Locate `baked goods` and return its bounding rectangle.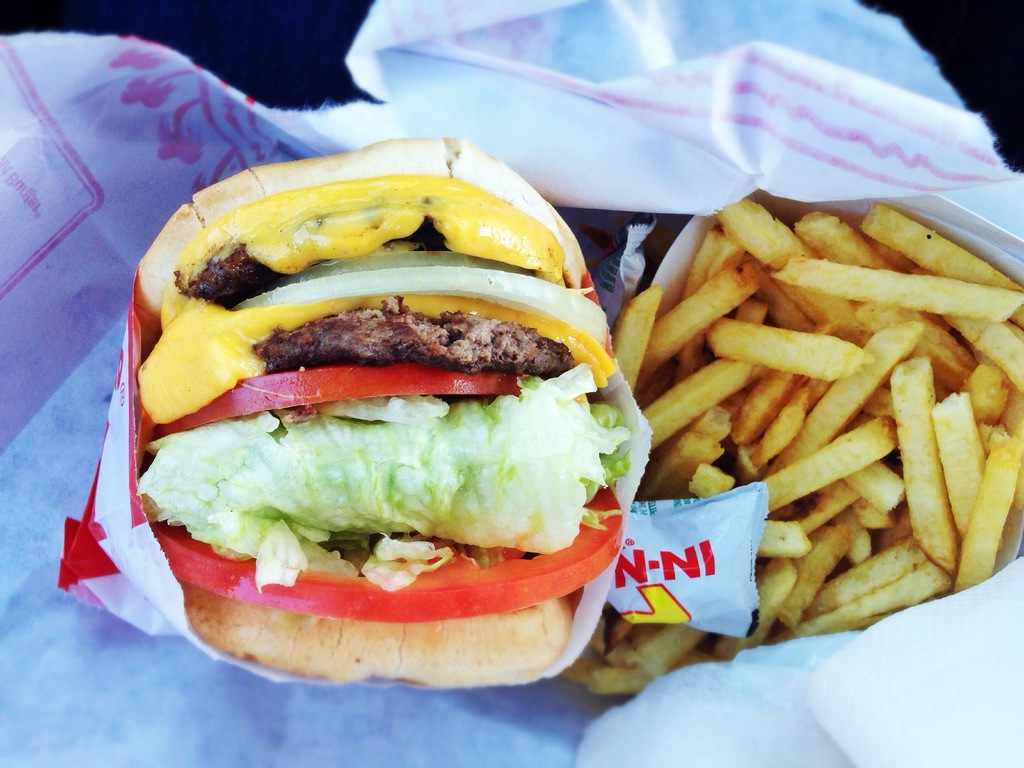
bbox=(143, 131, 638, 680).
